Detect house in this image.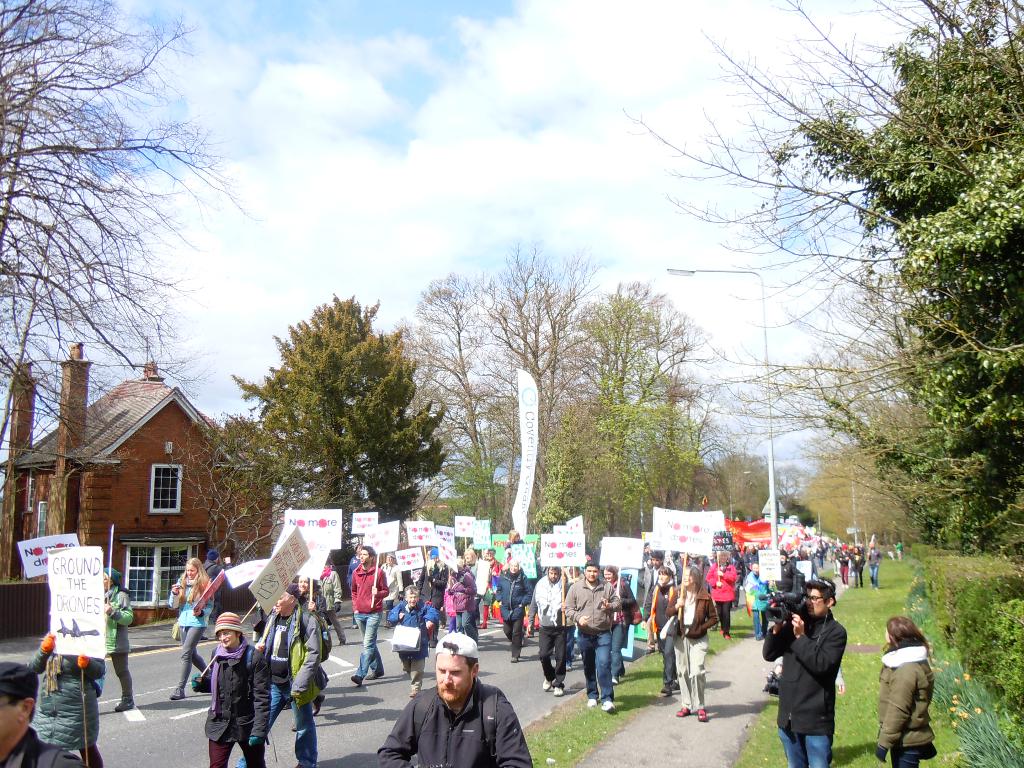
Detection: [x1=29, y1=350, x2=233, y2=610].
